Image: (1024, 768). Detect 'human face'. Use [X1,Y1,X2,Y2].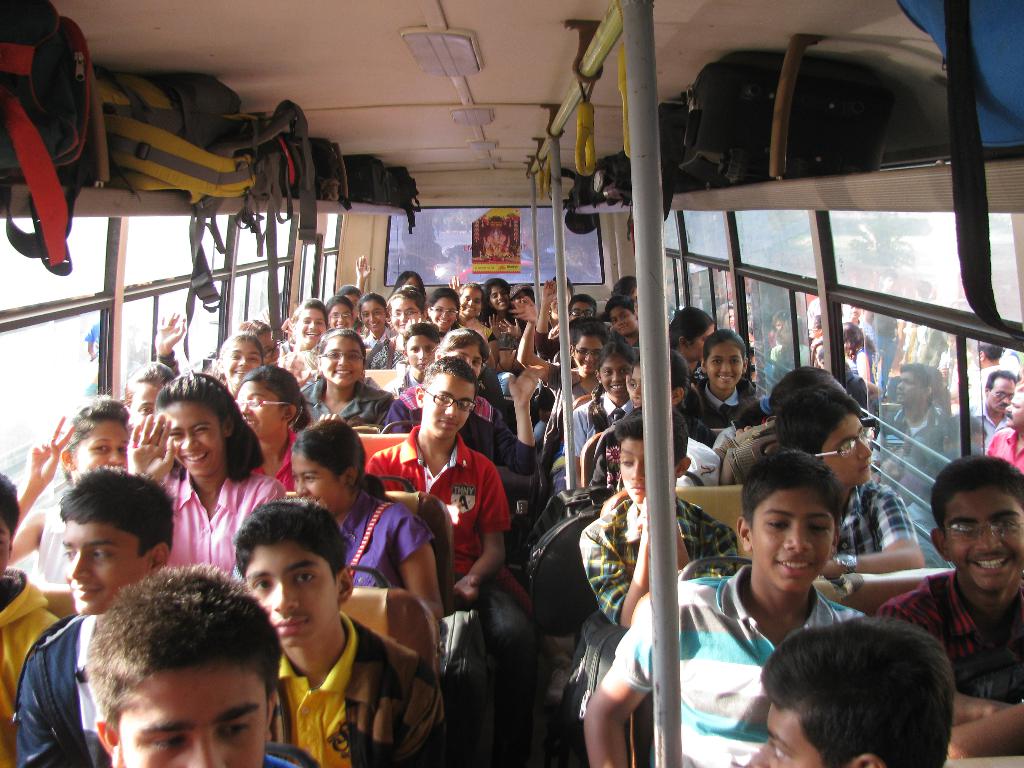
[60,518,150,610].
